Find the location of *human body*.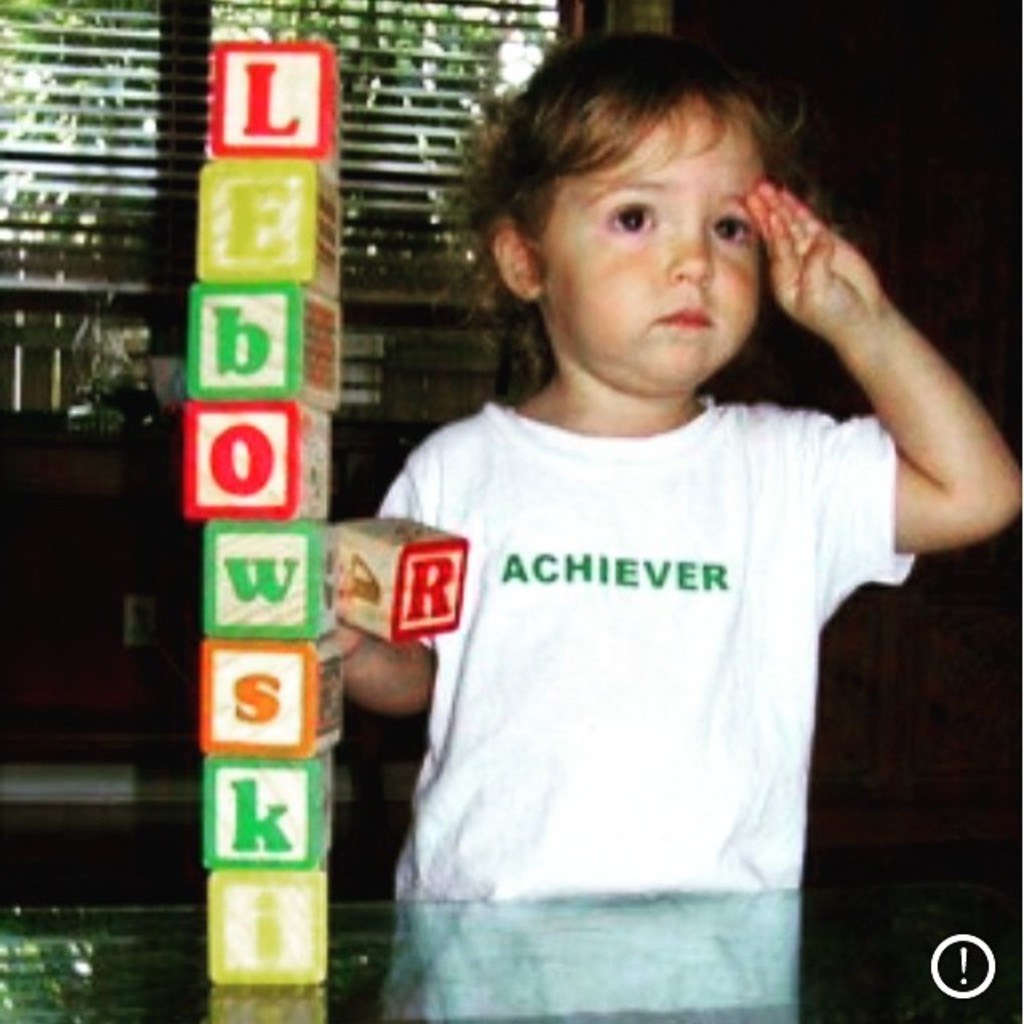
Location: left=326, top=30, right=1019, bottom=1022.
